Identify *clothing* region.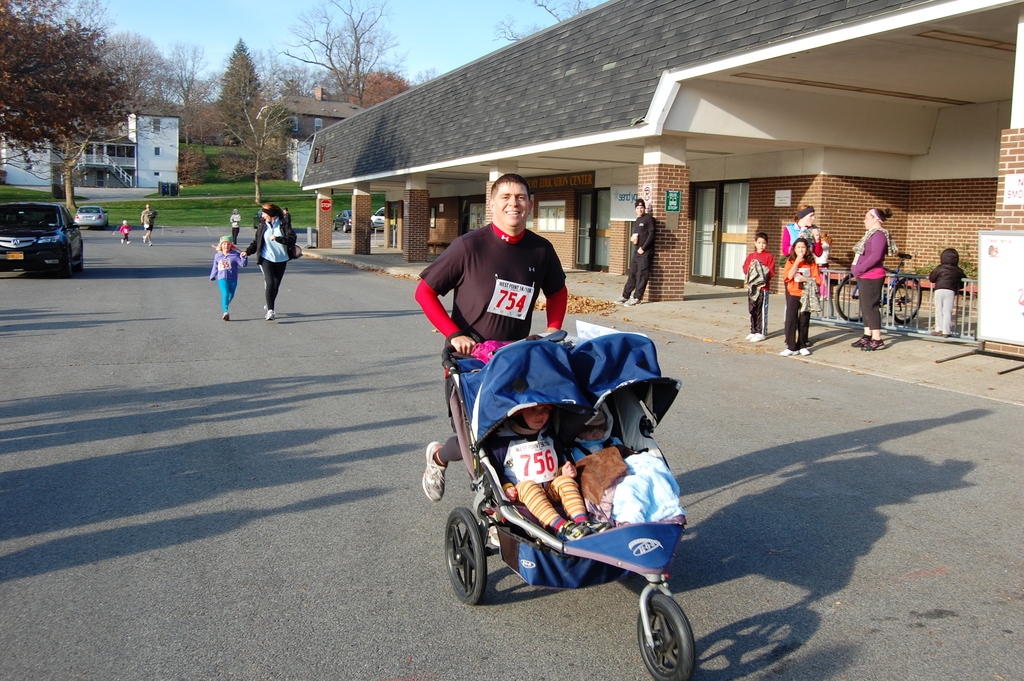
Region: 211, 249, 250, 309.
